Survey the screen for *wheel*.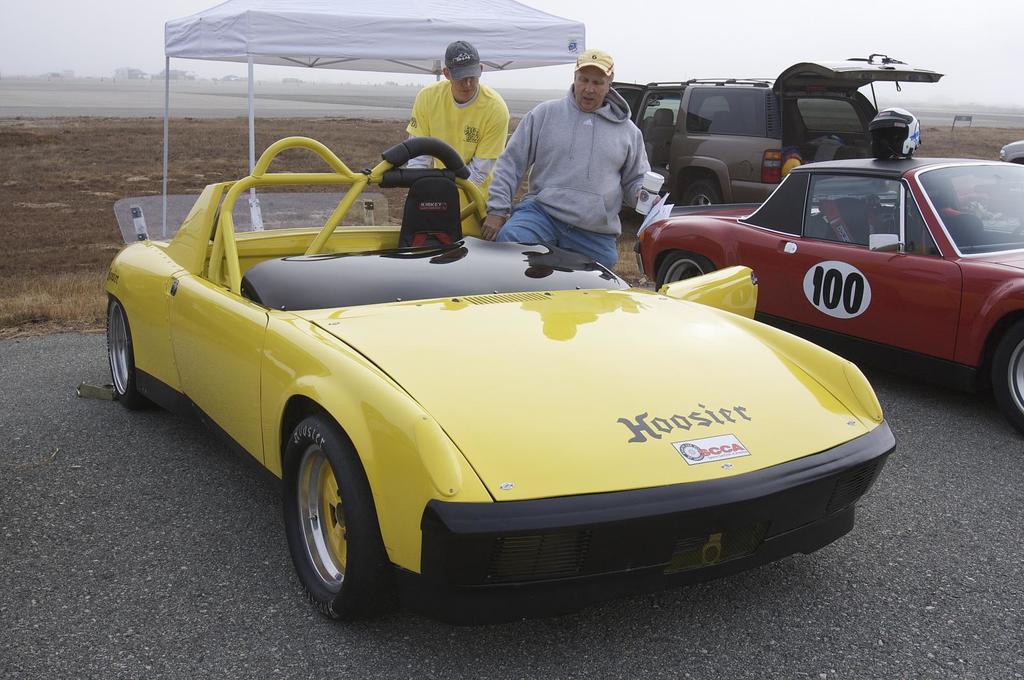
Survey found: <box>682,182,721,207</box>.
